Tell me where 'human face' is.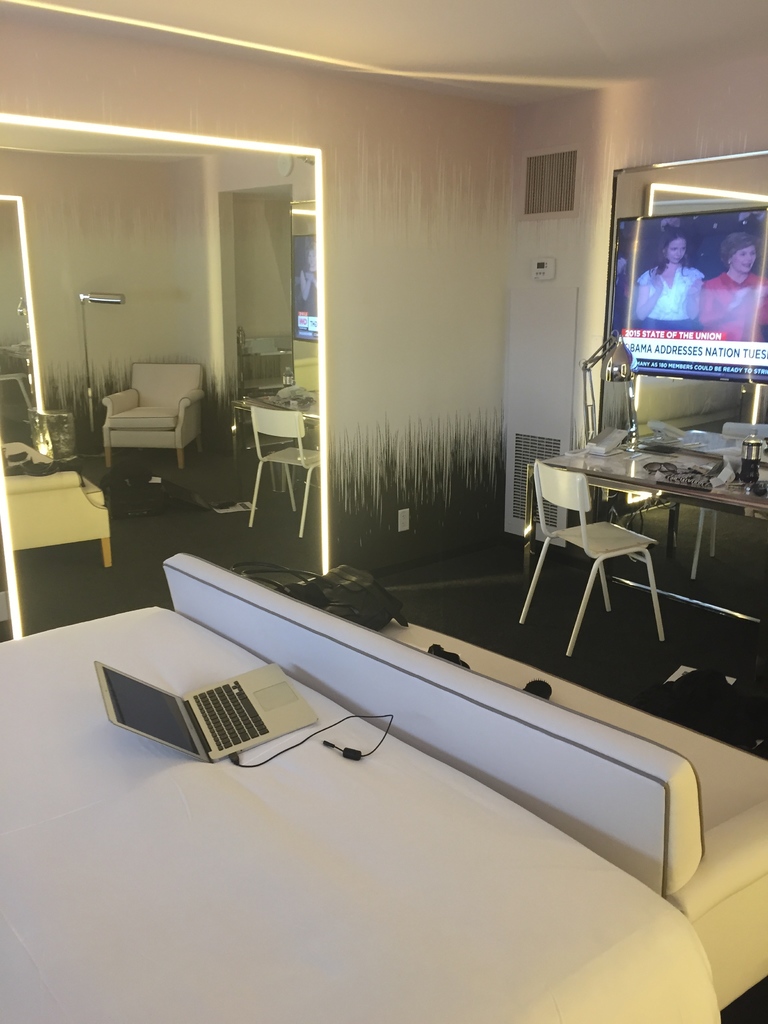
'human face' is at [x1=734, y1=245, x2=758, y2=275].
